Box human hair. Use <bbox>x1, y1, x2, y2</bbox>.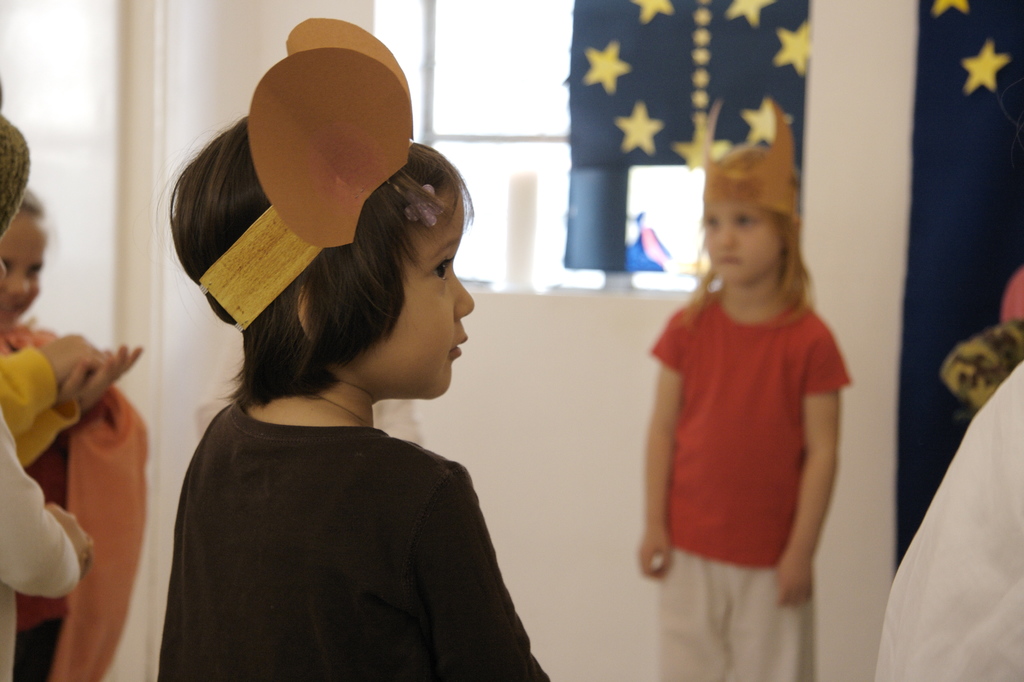
<bbox>15, 186, 58, 245</bbox>.
